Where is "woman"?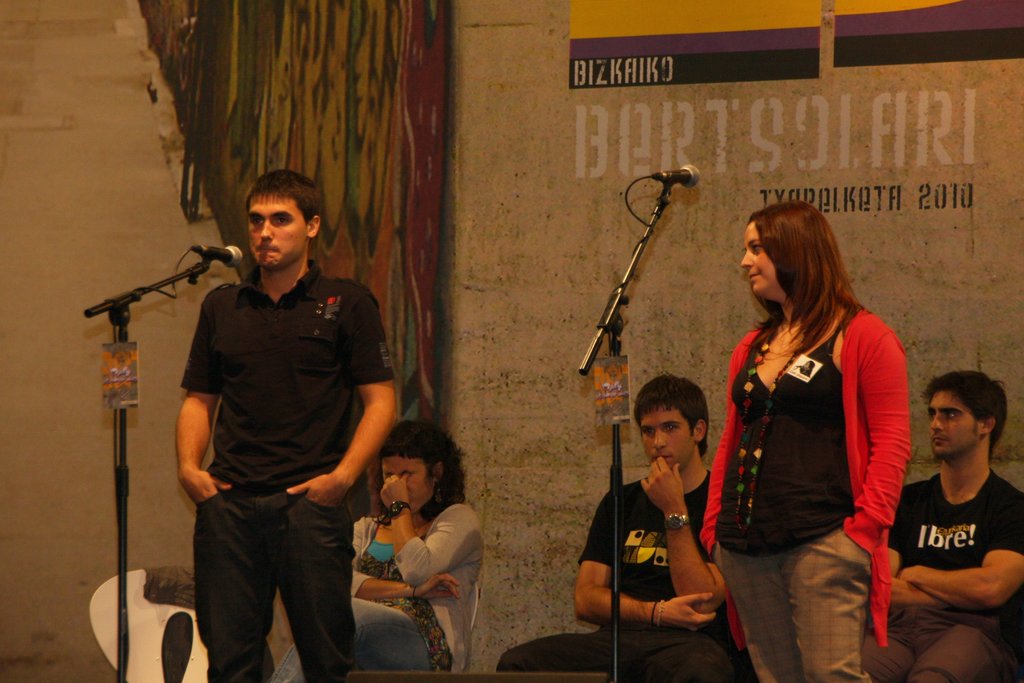
269 420 488 682.
